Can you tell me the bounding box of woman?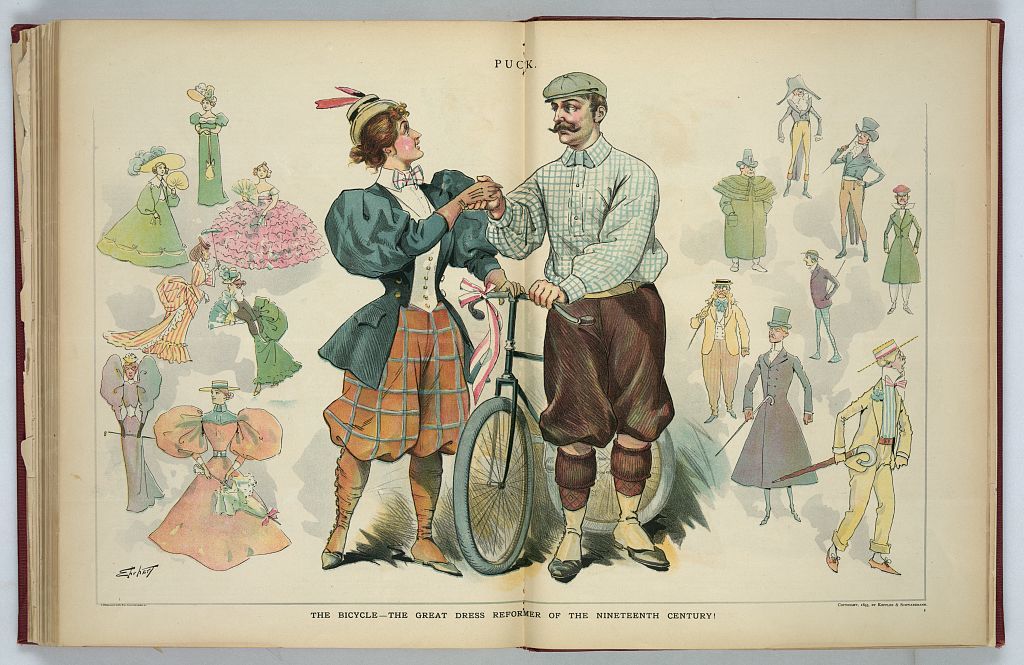
<bbox>147, 377, 293, 574</bbox>.
